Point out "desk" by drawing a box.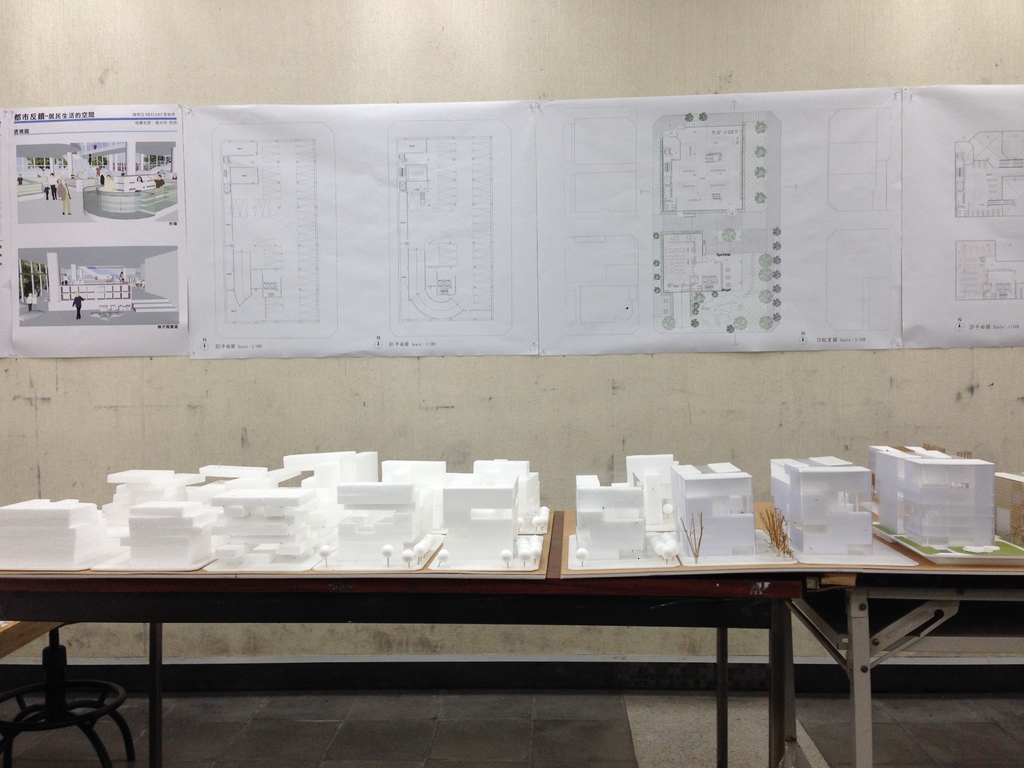
rect(0, 499, 1023, 767).
